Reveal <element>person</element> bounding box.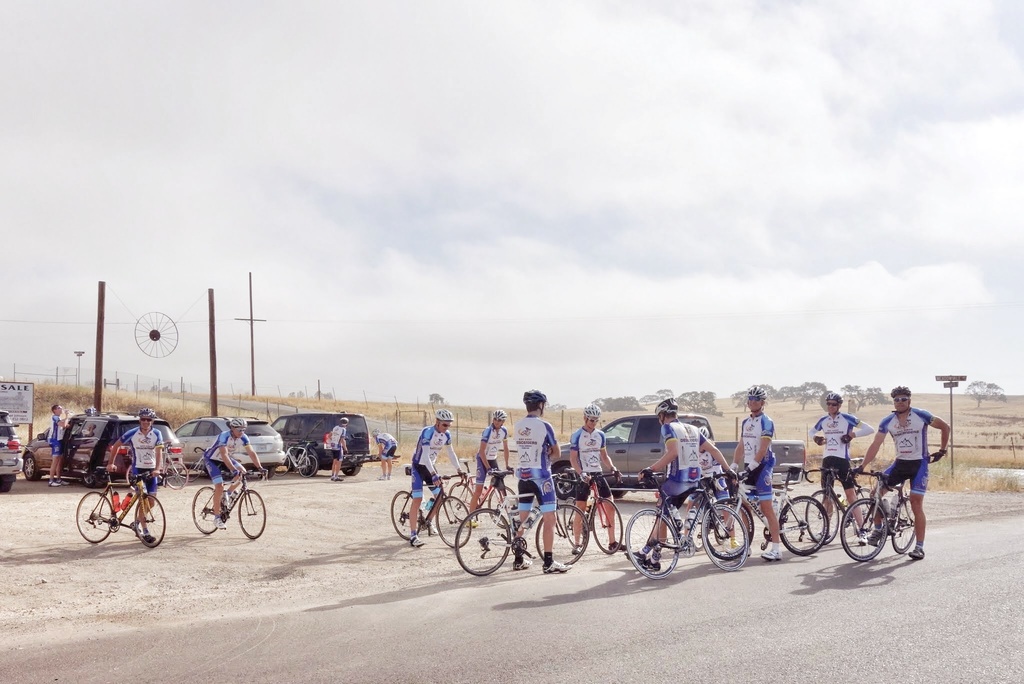
Revealed: {"left": 849, "top": 393, "right": 937, "bottom": 566}.
